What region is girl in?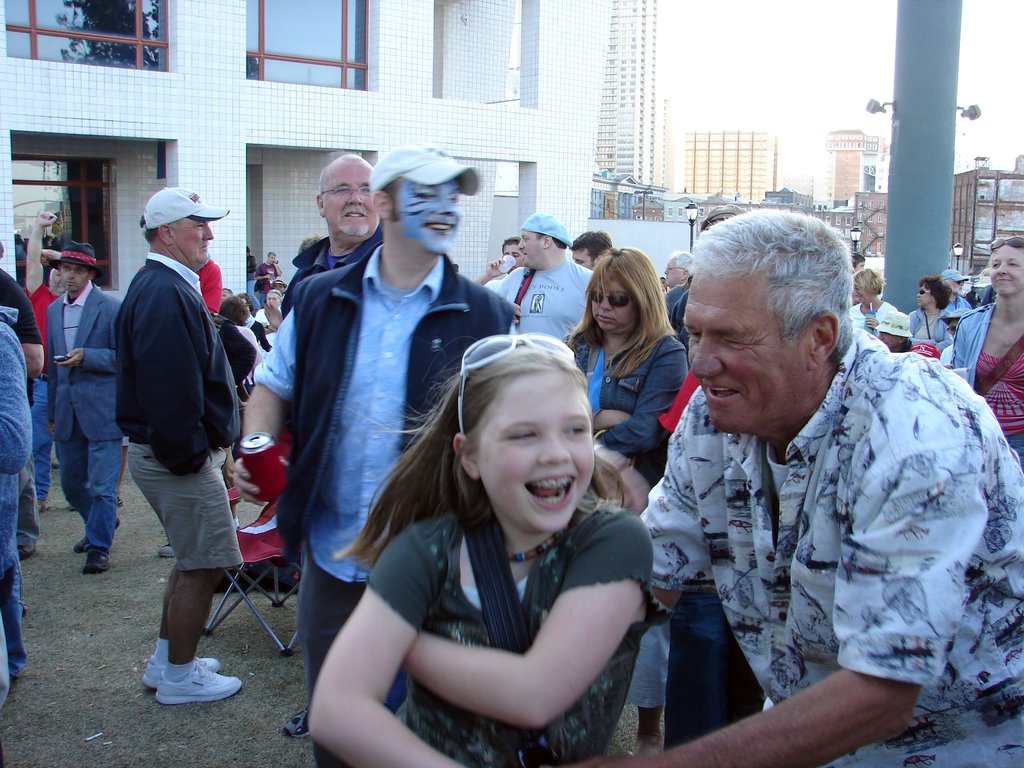
[x1=943, y1=233, x2=1023, y2=481].
